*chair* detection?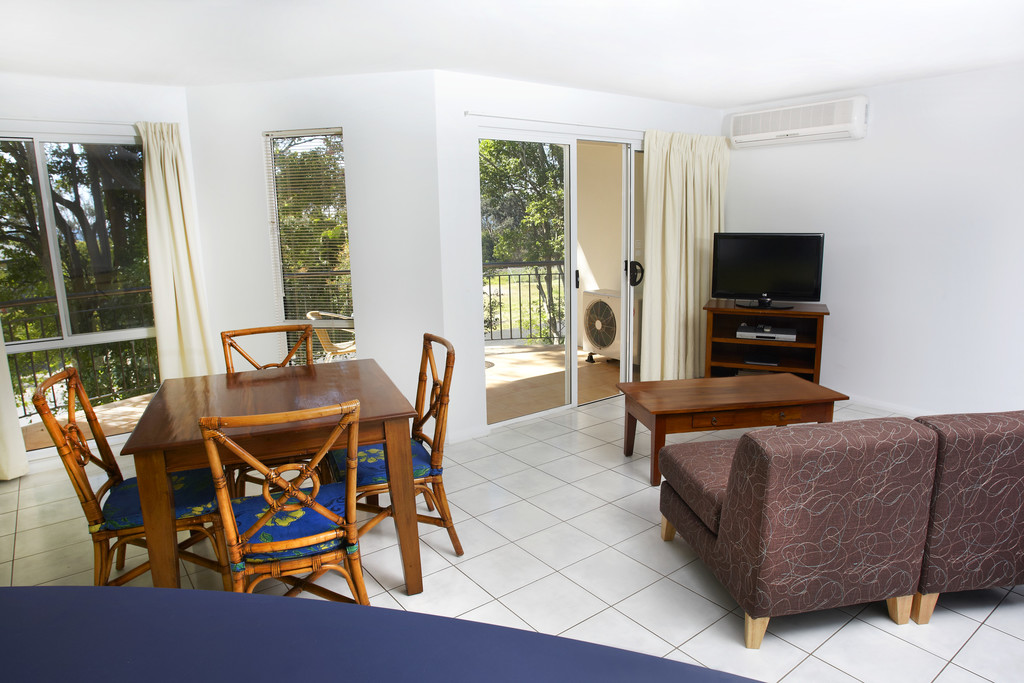
[918, 409, 1023, 625]
